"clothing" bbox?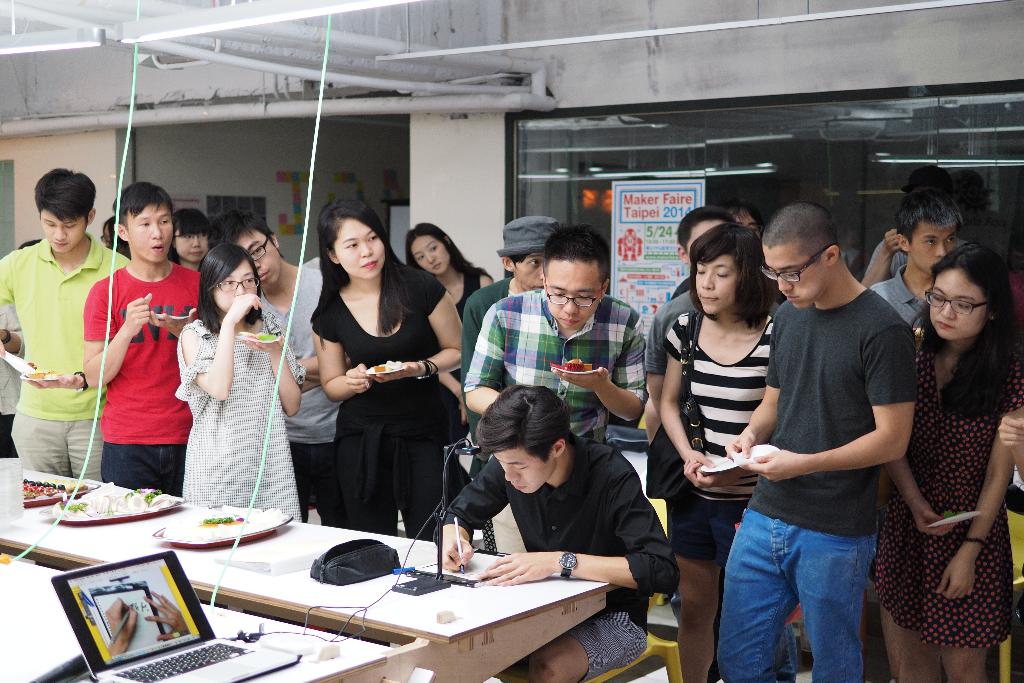
84/256/183/482
